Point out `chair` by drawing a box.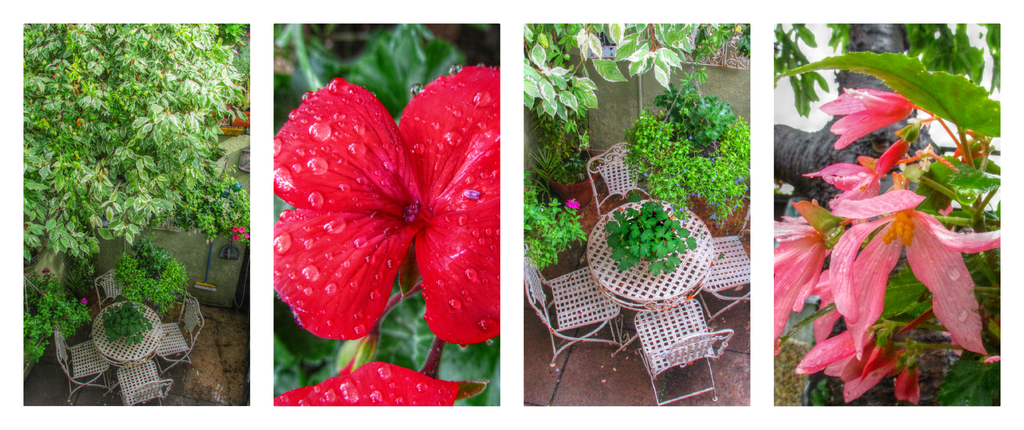
<box>56,330,110,401</box>.
